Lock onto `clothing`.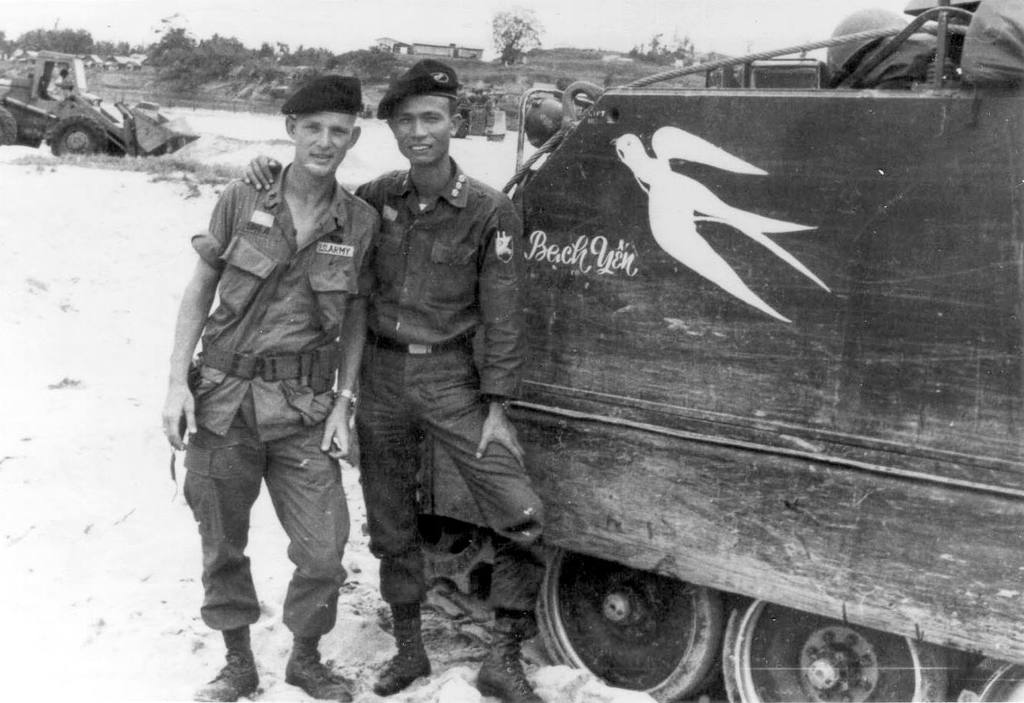
Locked: [x1=169, y1=78, x2=388, y2=668].
